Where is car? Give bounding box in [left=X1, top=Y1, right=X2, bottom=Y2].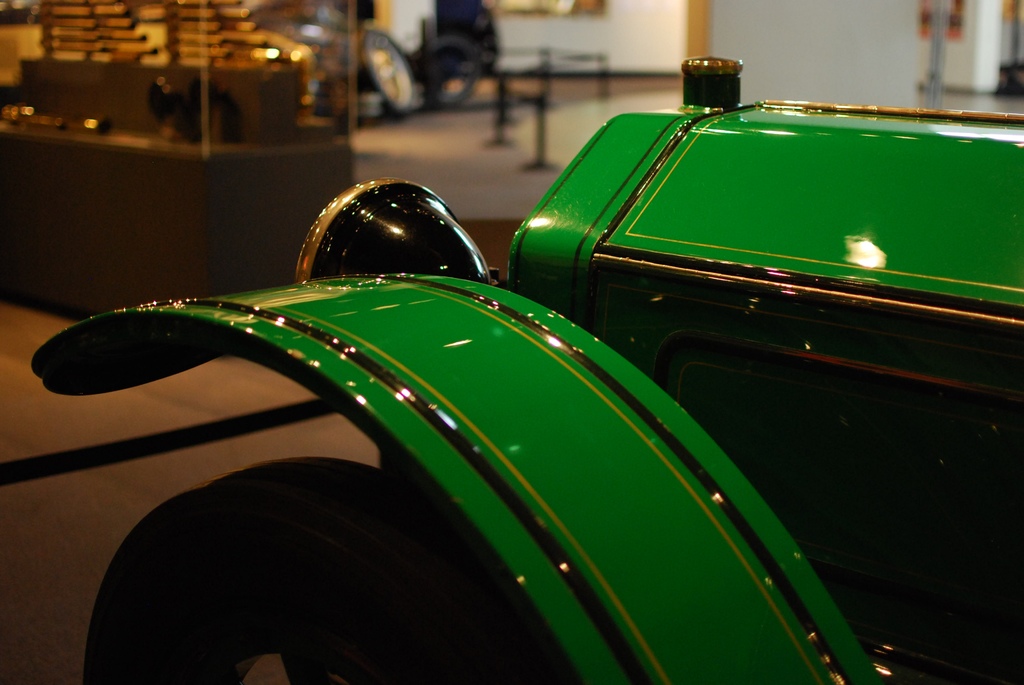
[left=28, top=52, right=1023, bottom=684].
